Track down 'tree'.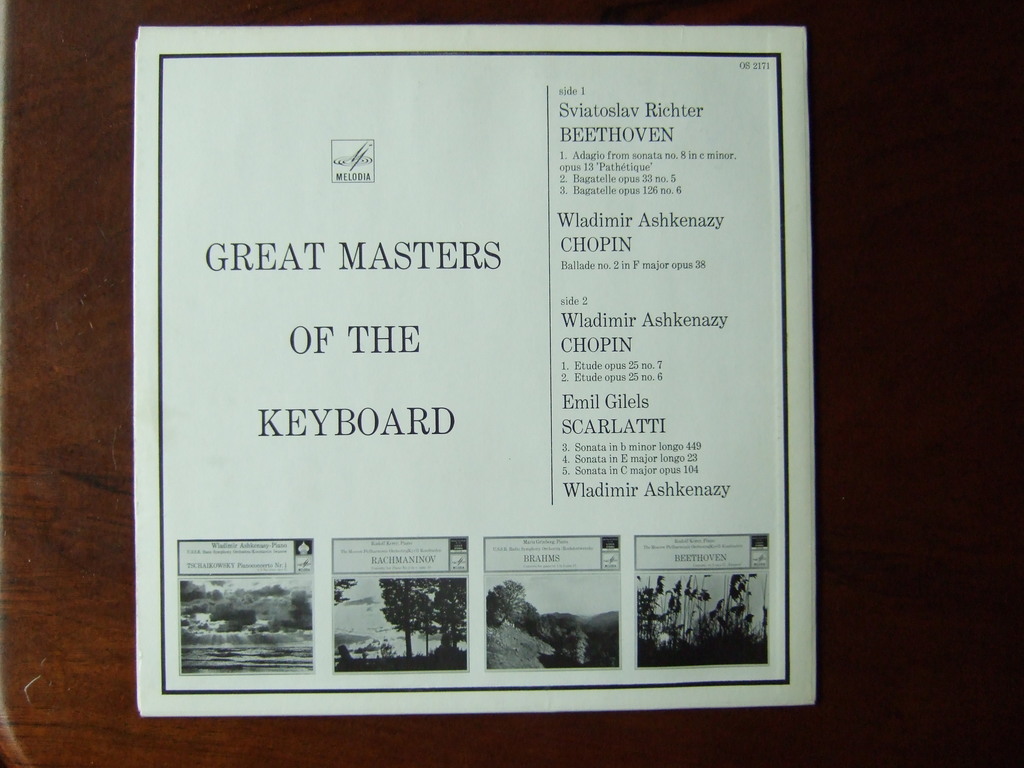
Tracked to 434, 575, 467, 652.
